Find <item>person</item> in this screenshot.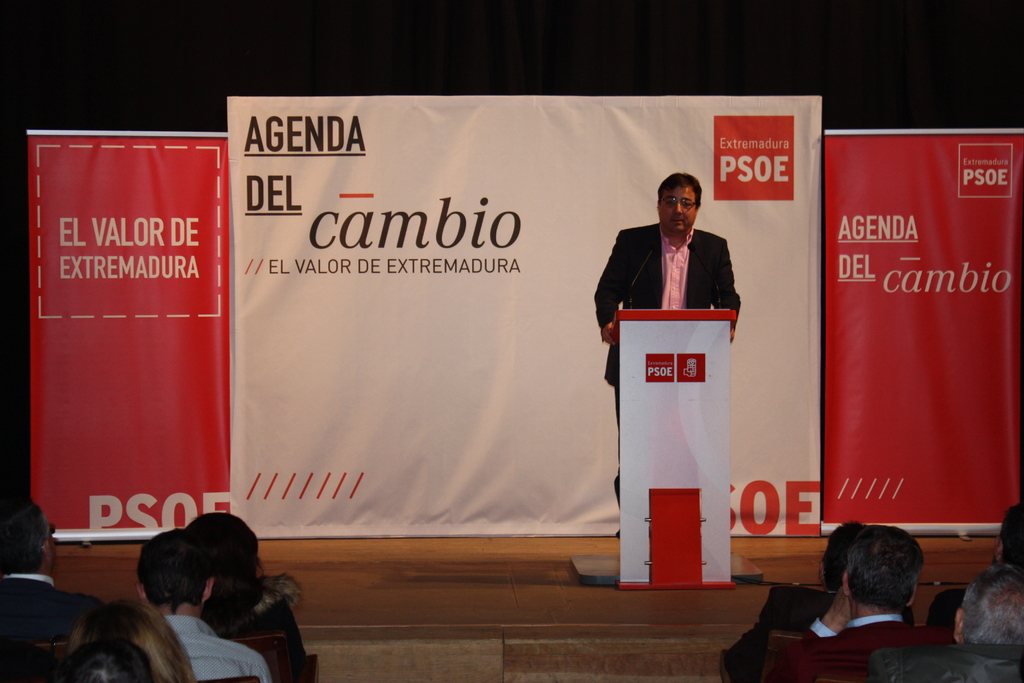
The bounding box for <item>person</item> is 179/509/312/682.
